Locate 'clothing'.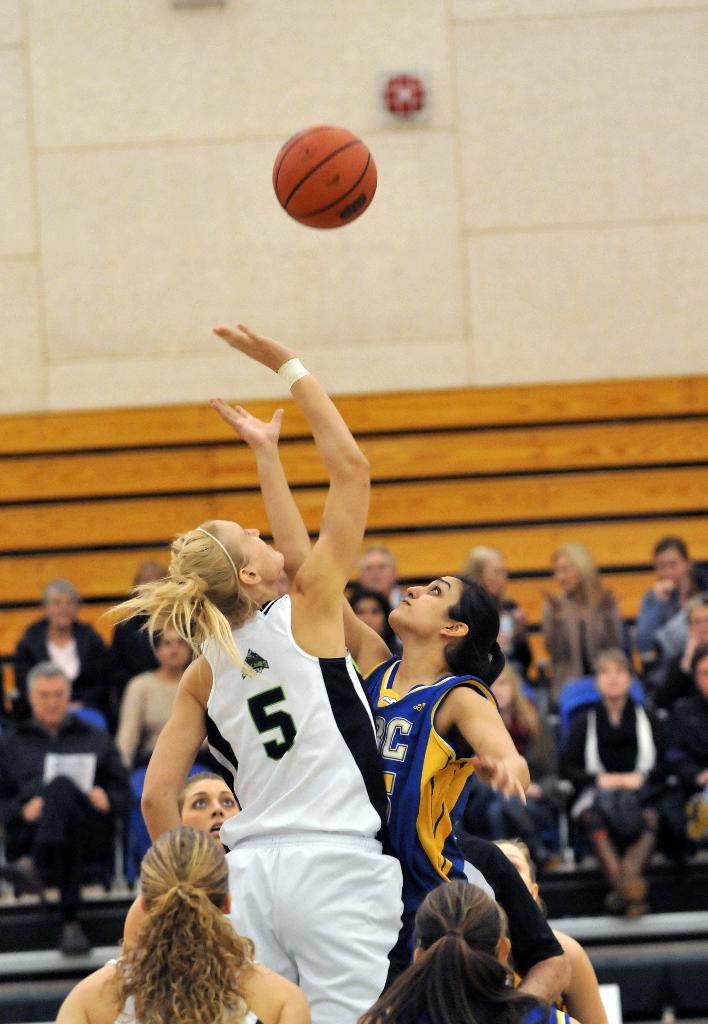
Bounding box: select_region(0, 704, 133, 908).
